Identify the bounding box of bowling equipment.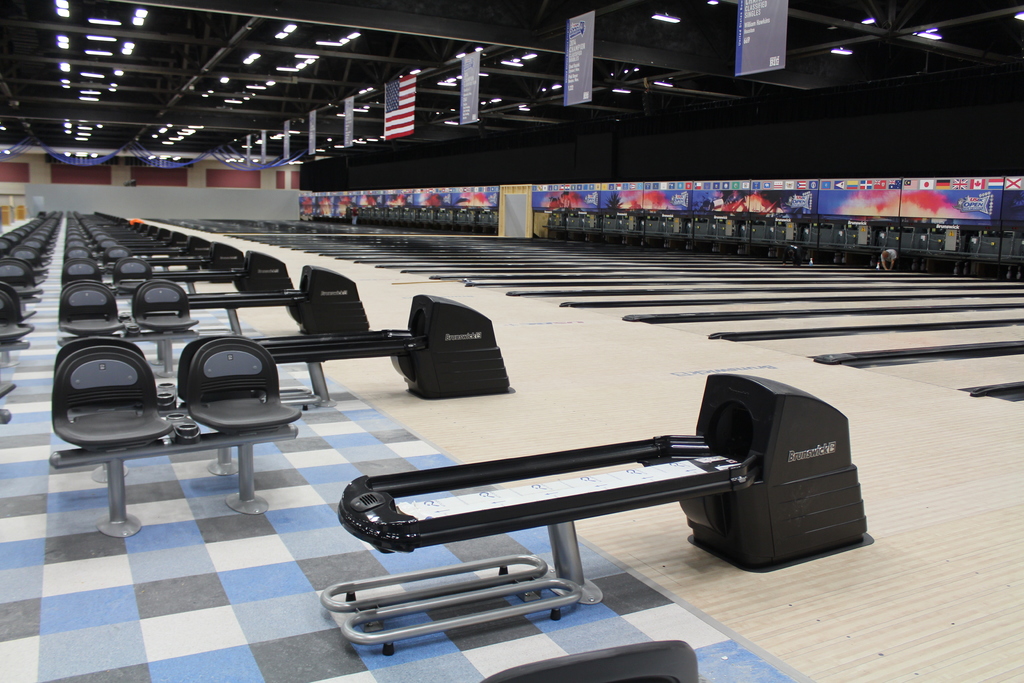
bbox(177, 290, 518, 399).
